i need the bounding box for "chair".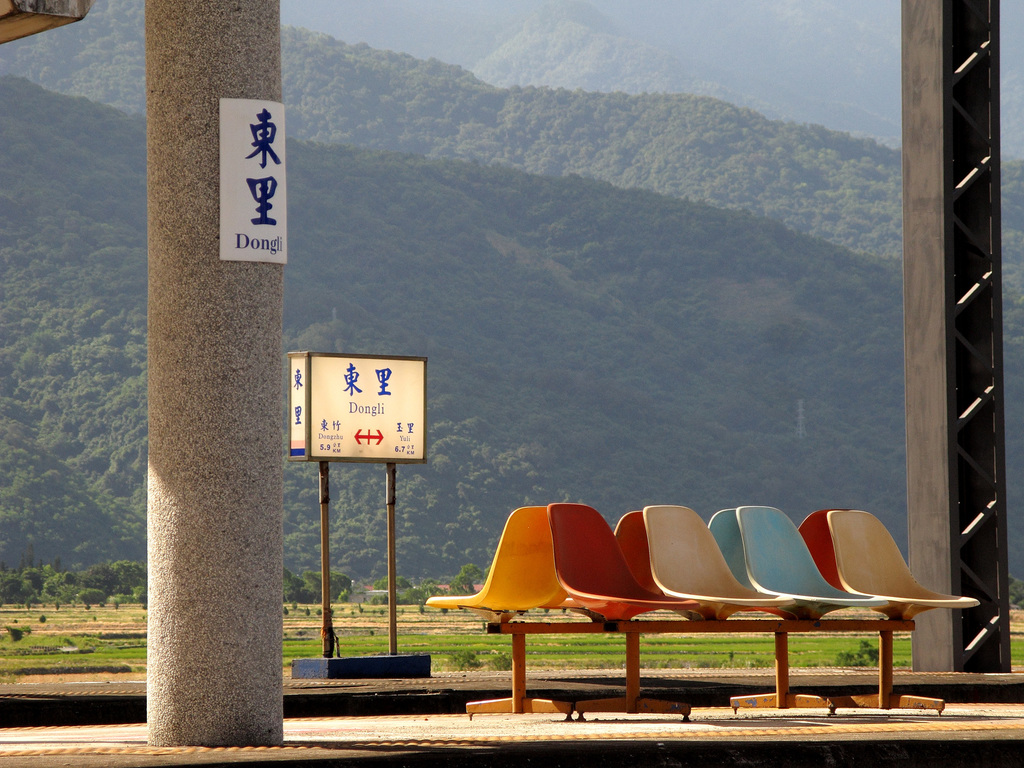
Here it is: 609/505/669/627.
